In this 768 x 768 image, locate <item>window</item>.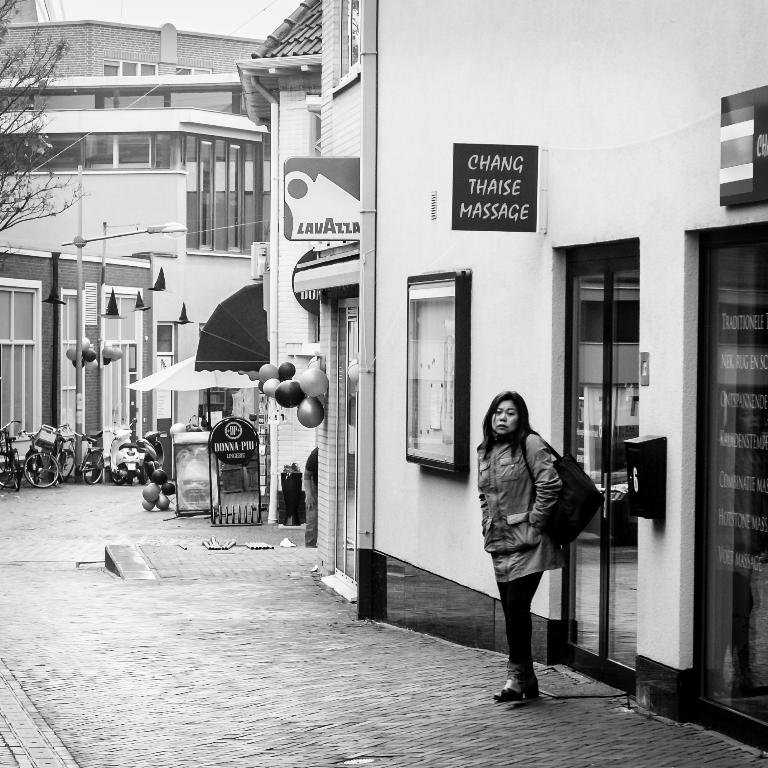
Bounding box: (405,274,474,474).
